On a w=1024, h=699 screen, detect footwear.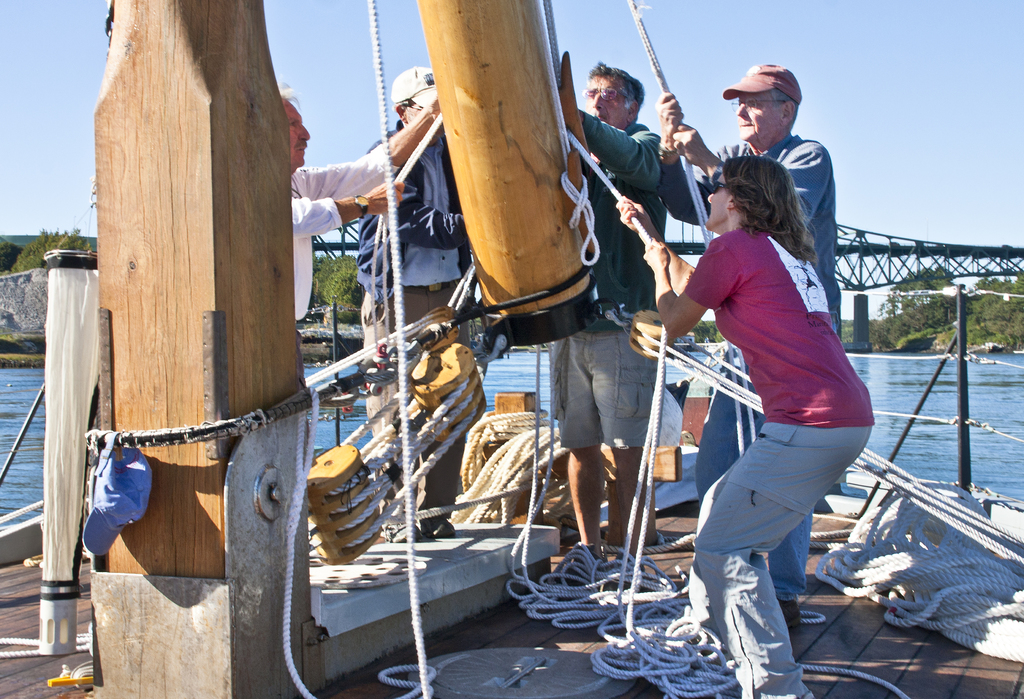
[x1=601, y1=548, x2=631, y2=575].
